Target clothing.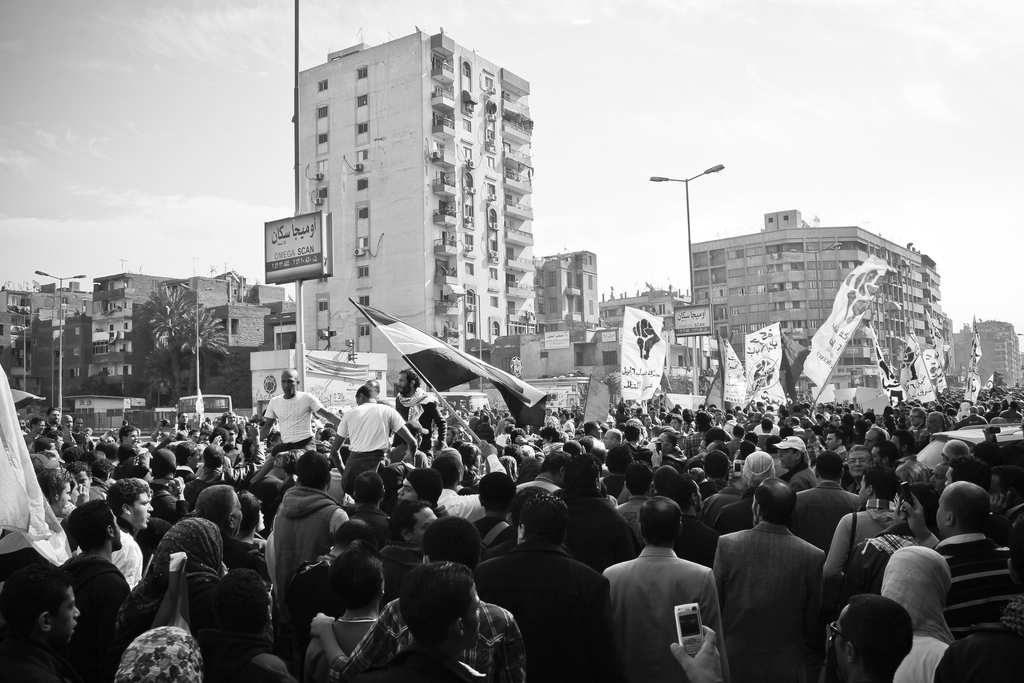
Target region: bbox=[70, 509, 135, 586].
